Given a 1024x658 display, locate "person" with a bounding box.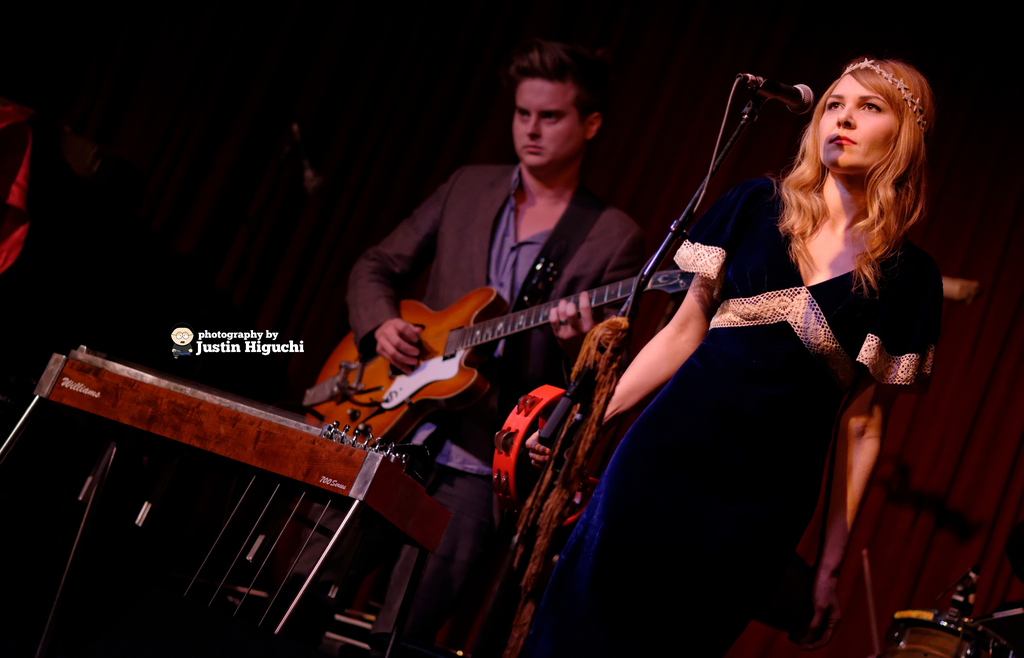
Located: pyautogui.locateOnScreen(520, 51, 948, 657).
